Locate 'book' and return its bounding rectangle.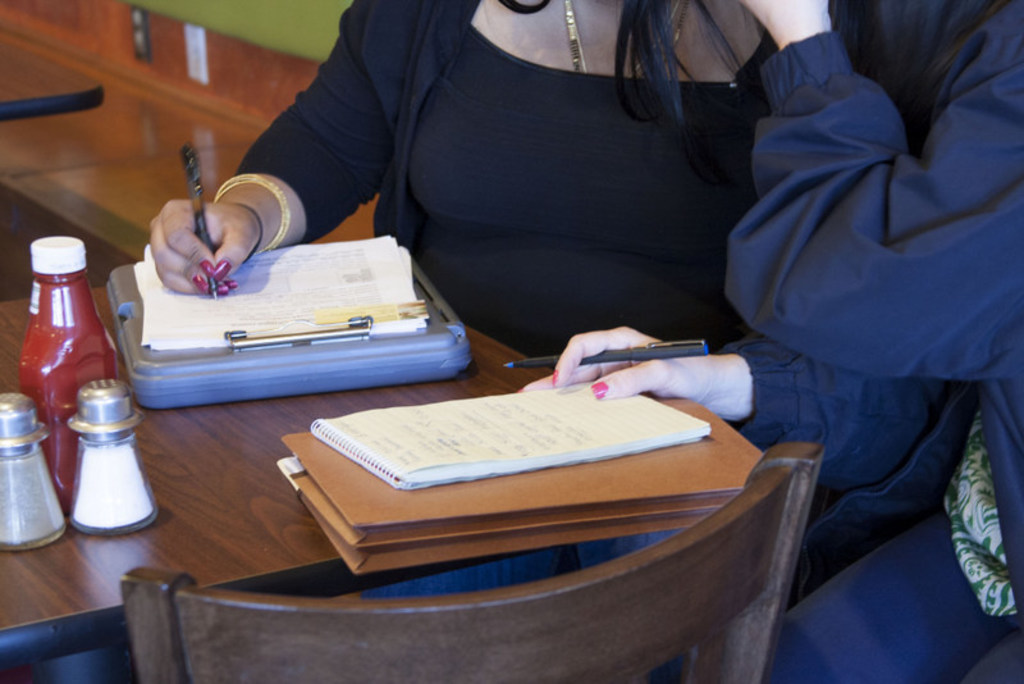
(306, 373, 710, 496).
